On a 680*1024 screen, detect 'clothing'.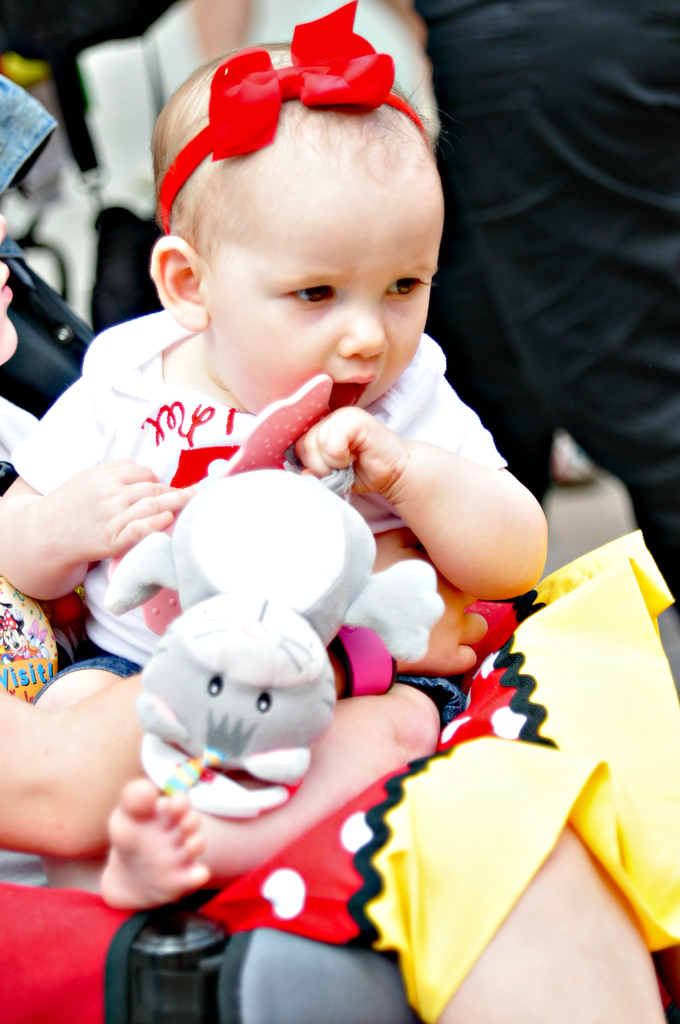
[x1=34, y1=271, x2=452, y2=596].
